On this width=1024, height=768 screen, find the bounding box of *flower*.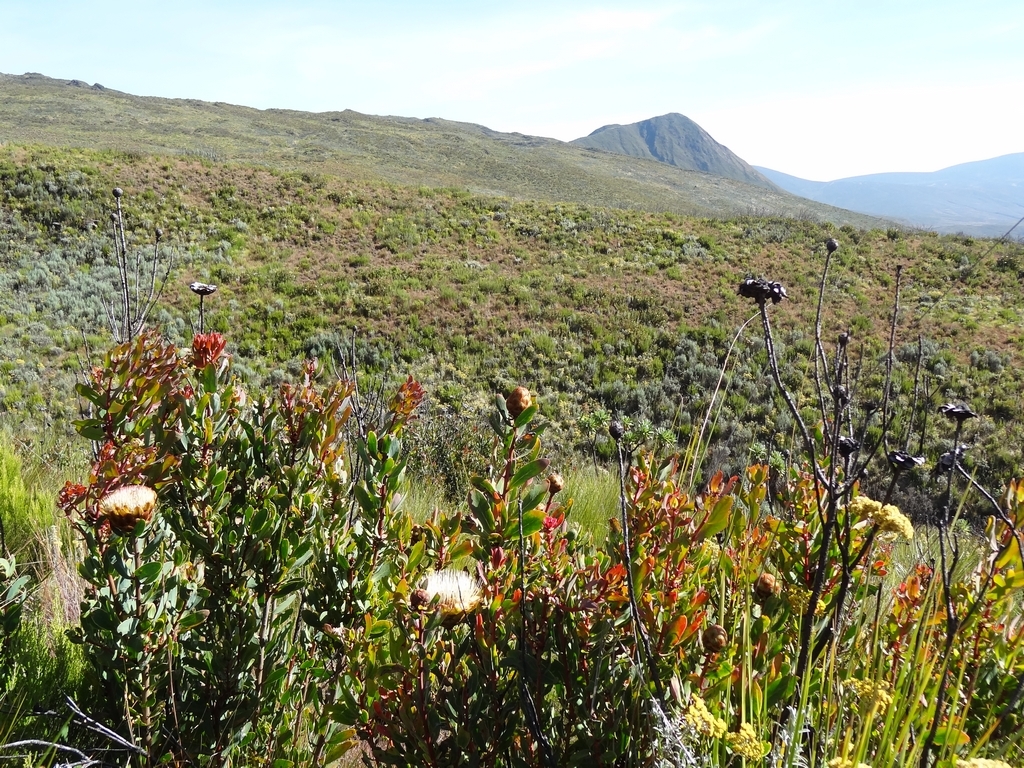
Bounding box: 852:494:906:543.
